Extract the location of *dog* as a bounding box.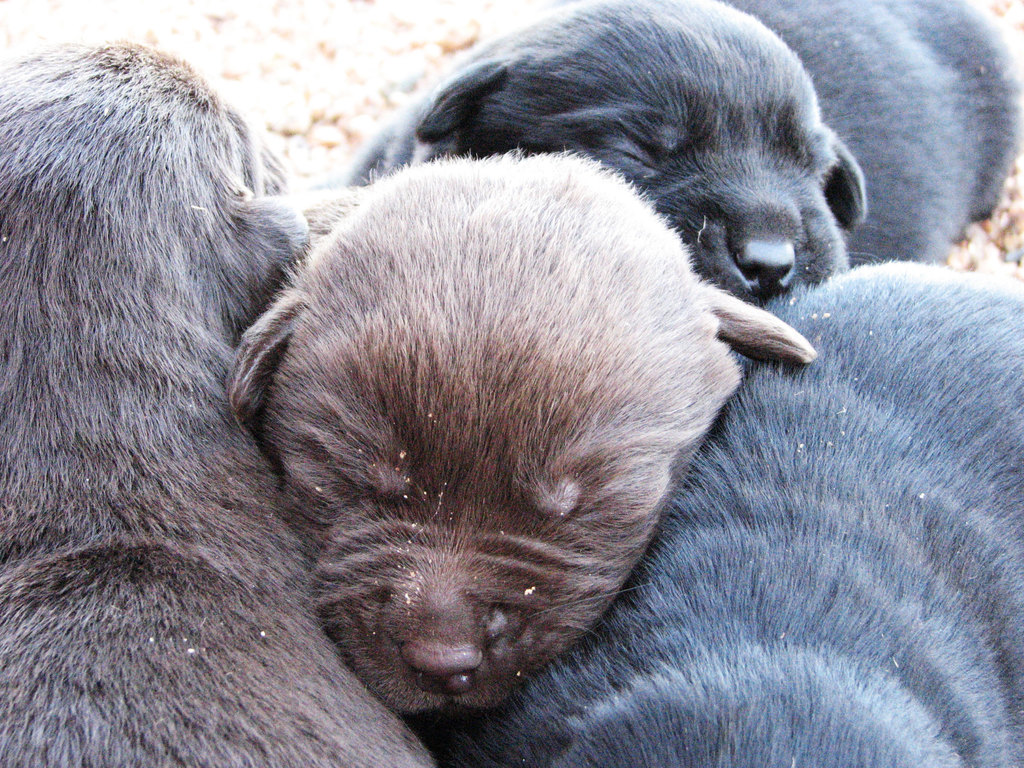
x1=298 y1=0 x2=1023 y2=304.
